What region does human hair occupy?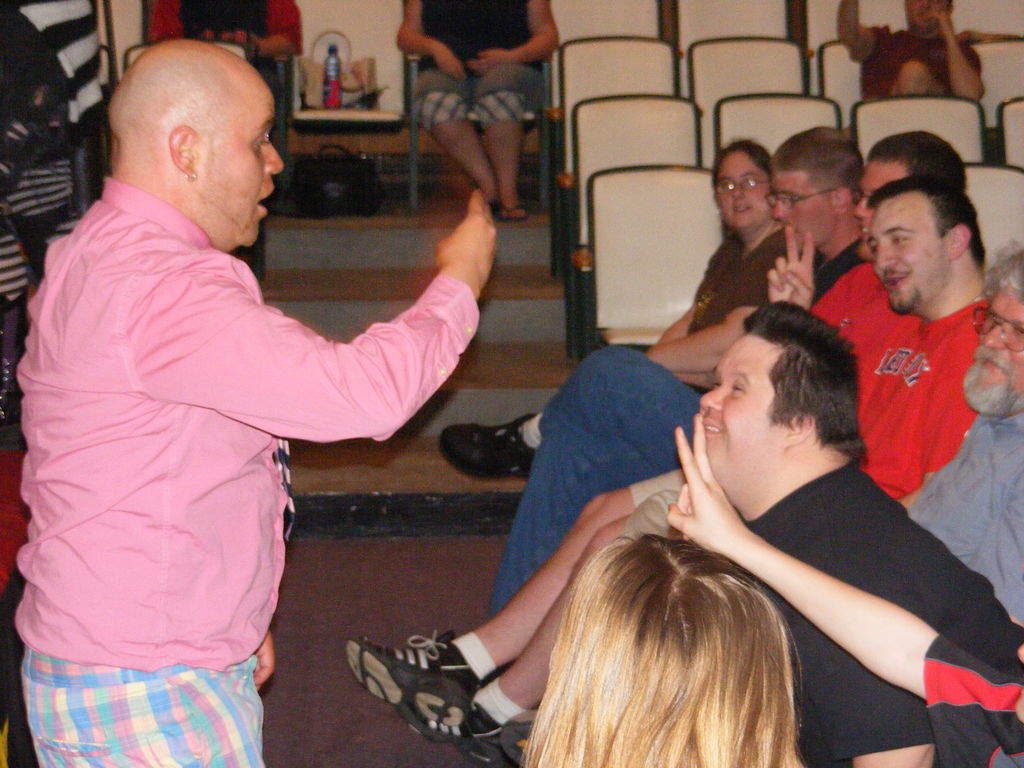
bbox(716, 137, 783, 177).
